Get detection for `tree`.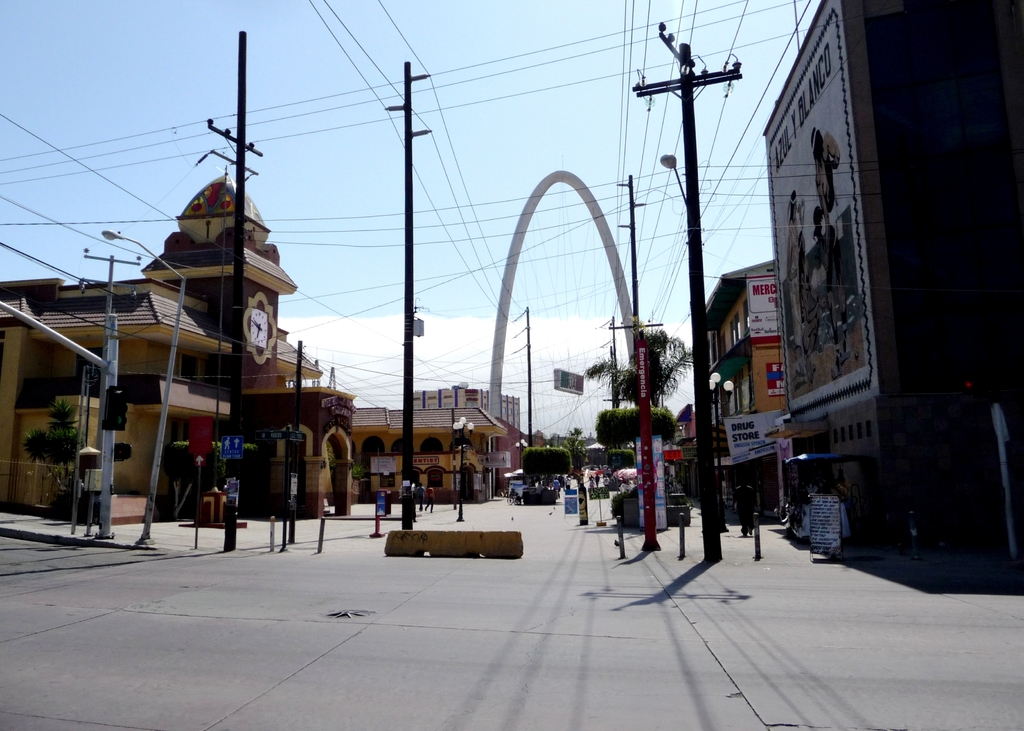
Detection: <box>12,406,109,481</box>.
